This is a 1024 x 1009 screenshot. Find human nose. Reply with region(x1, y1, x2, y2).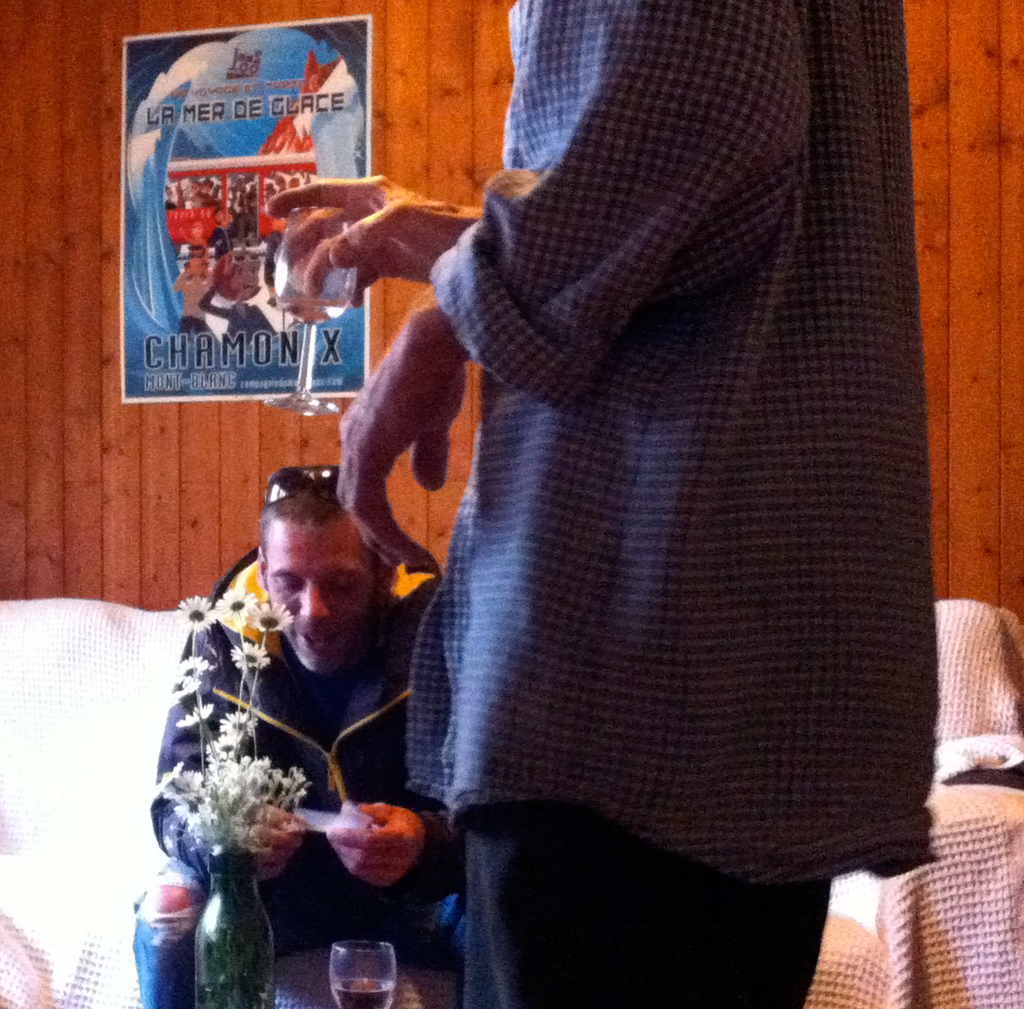
region(300, 580, 332, 624).
